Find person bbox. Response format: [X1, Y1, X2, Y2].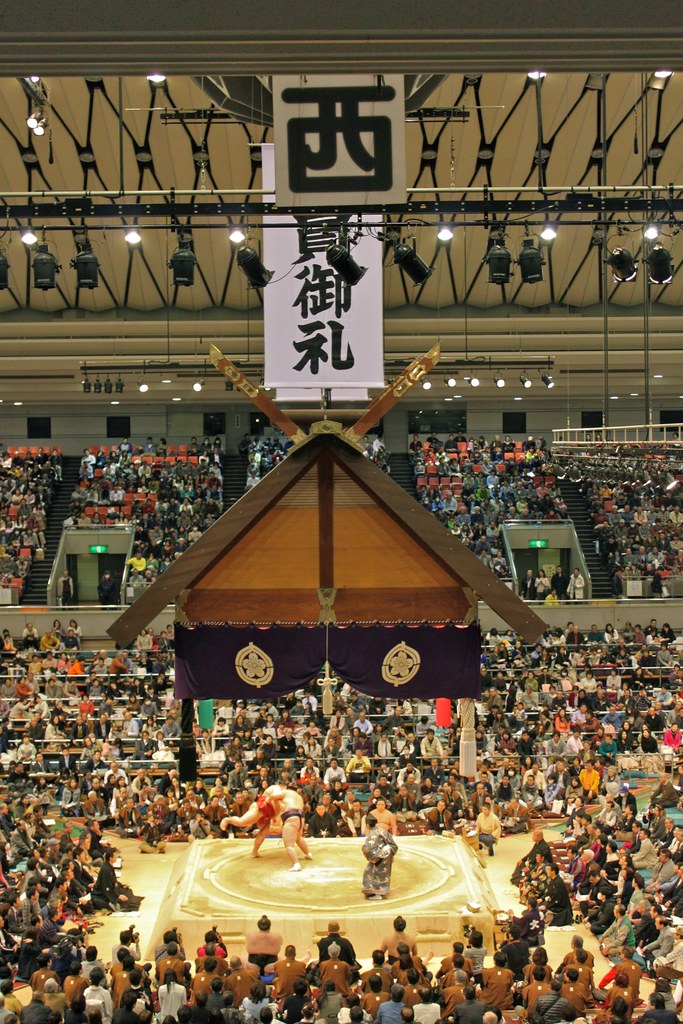
[377, 987, 404, 1022].
